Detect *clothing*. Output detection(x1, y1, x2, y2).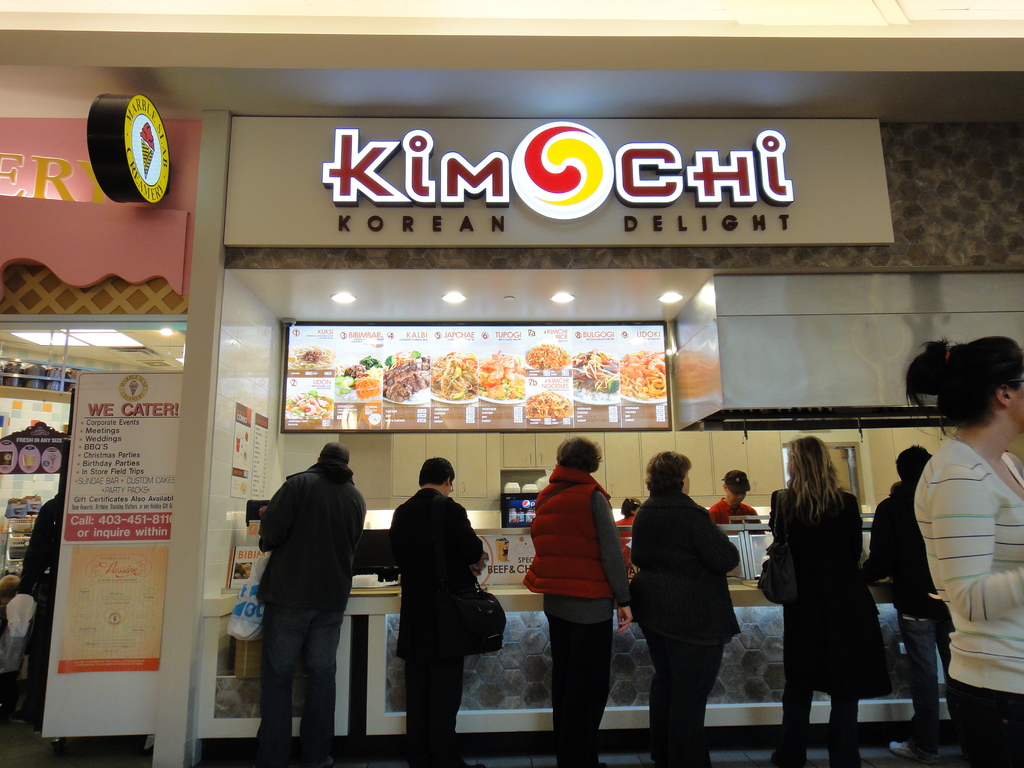
detection(383, 482, 481, 767).
